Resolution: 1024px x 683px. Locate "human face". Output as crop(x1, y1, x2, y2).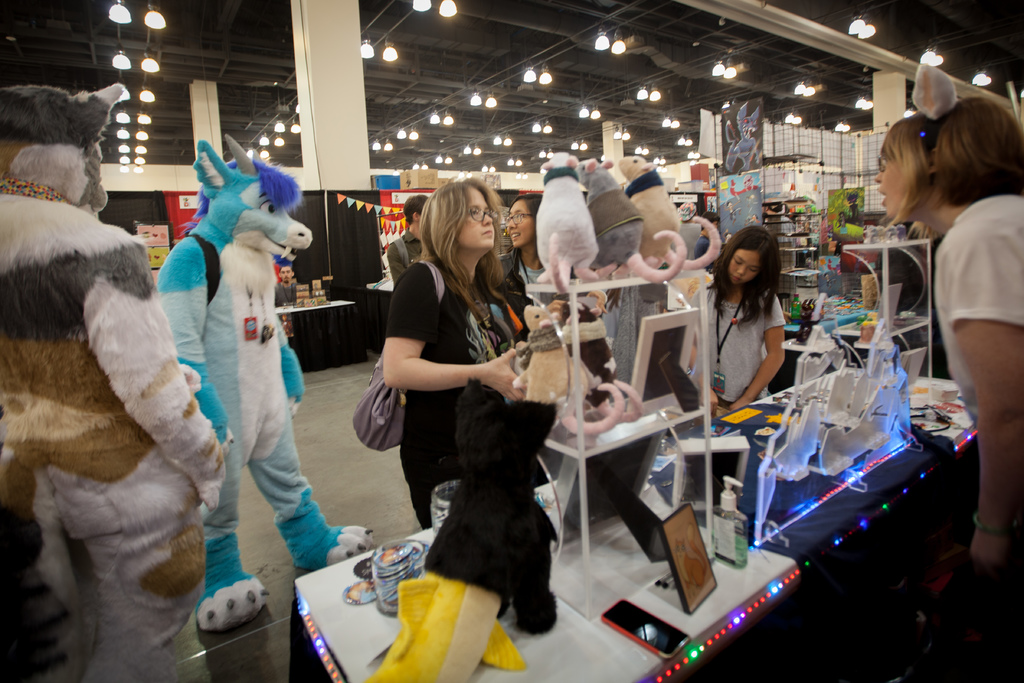
crop(508, 204, 536, 243).
